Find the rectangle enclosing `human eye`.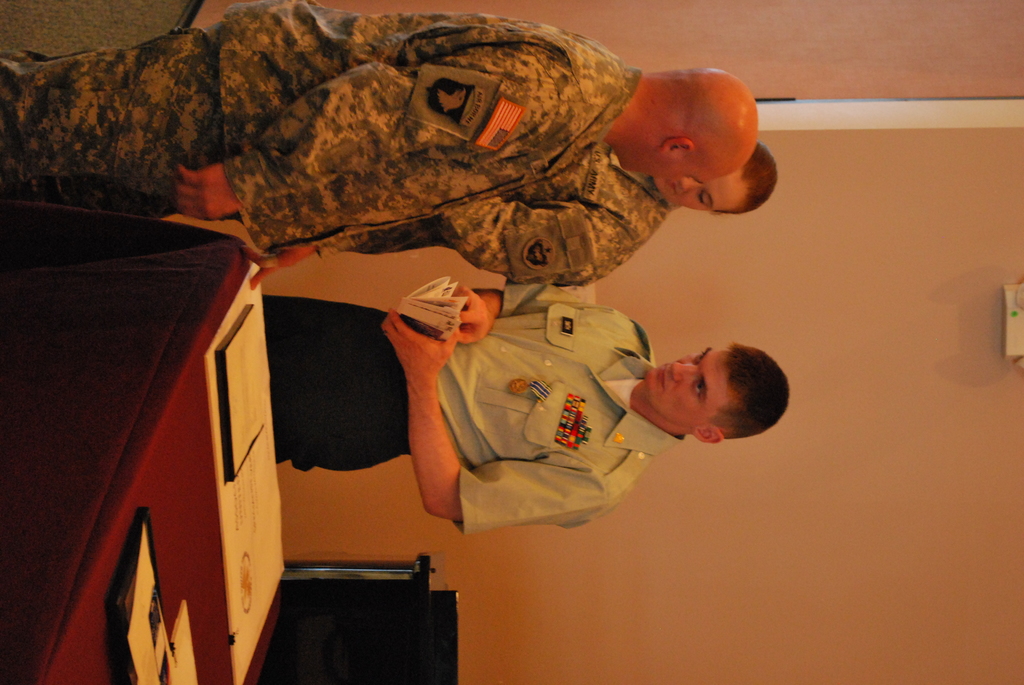
bbox=[687, 377, 708, 402].
